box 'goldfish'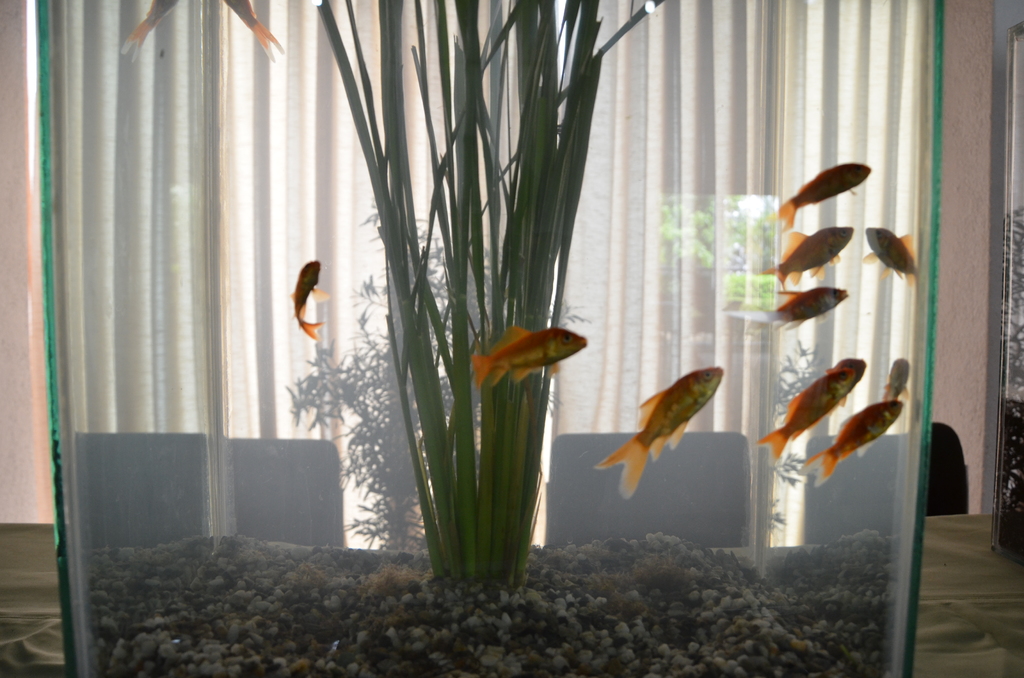
crop(767, 220, 857, 291)
